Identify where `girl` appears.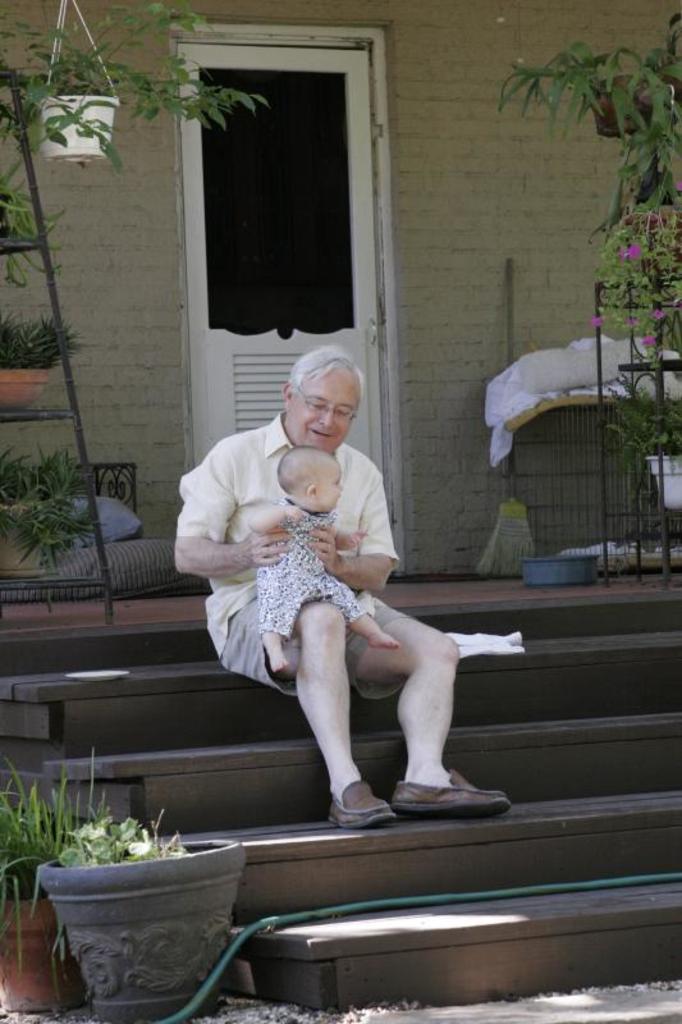
Appears at 243:445:395:669.
